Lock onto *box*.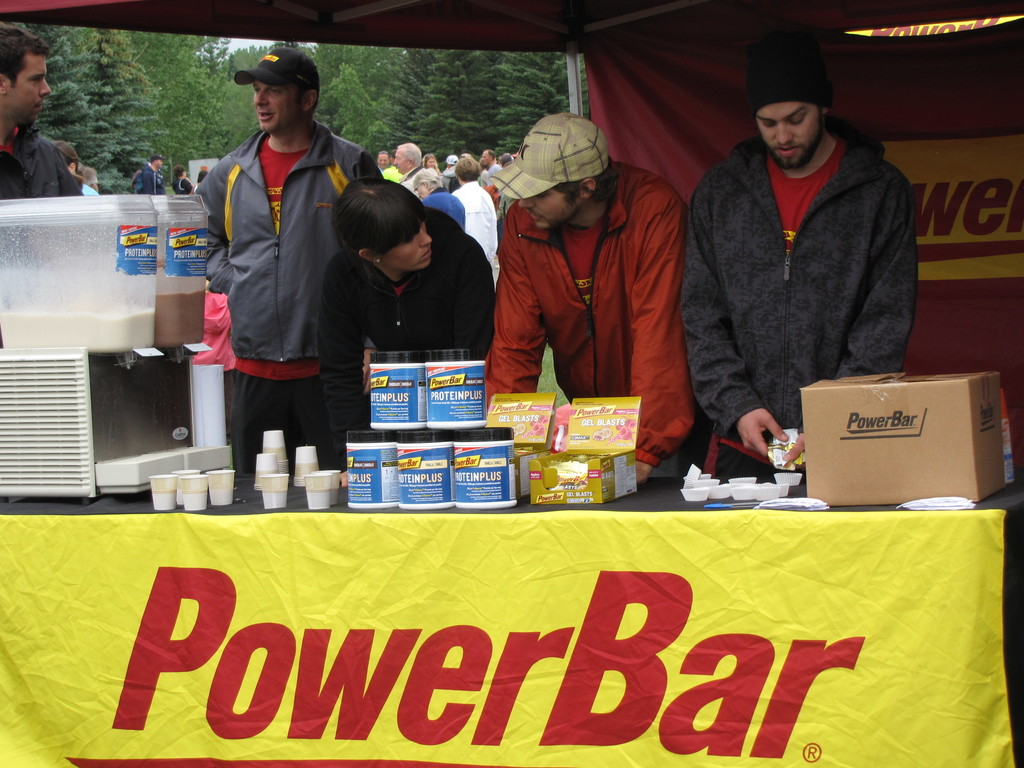
Locked: (left=479, top=389, right=559, bottom=495).
